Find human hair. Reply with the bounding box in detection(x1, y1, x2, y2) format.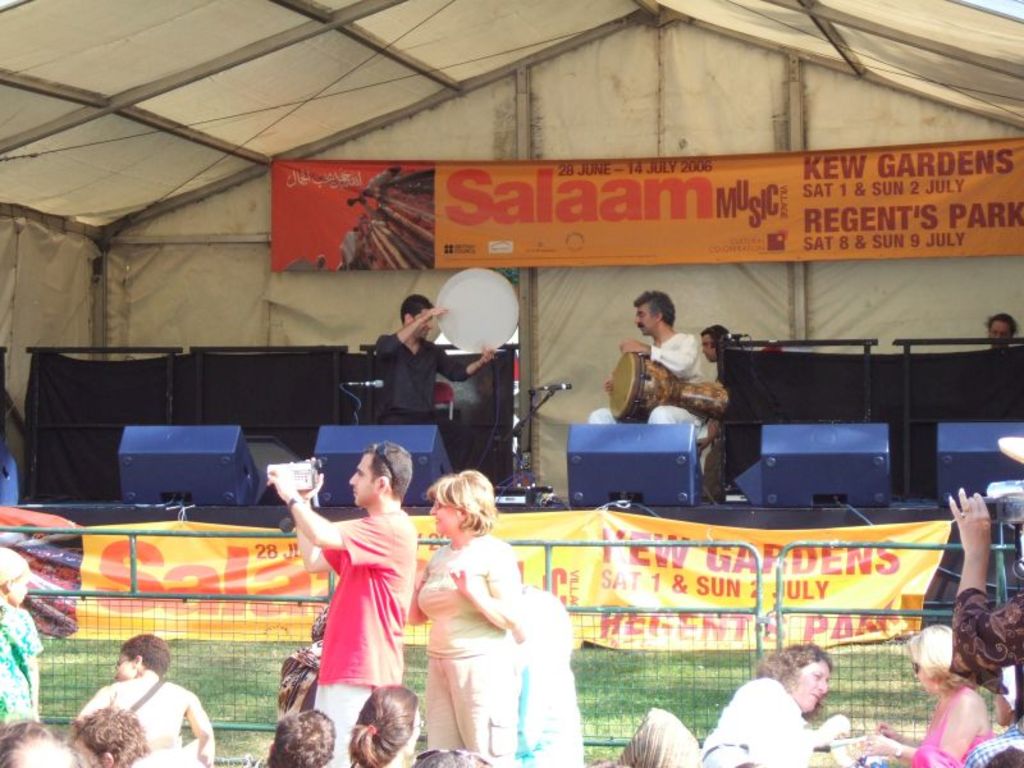
detection(762, 637, 836, 722).
